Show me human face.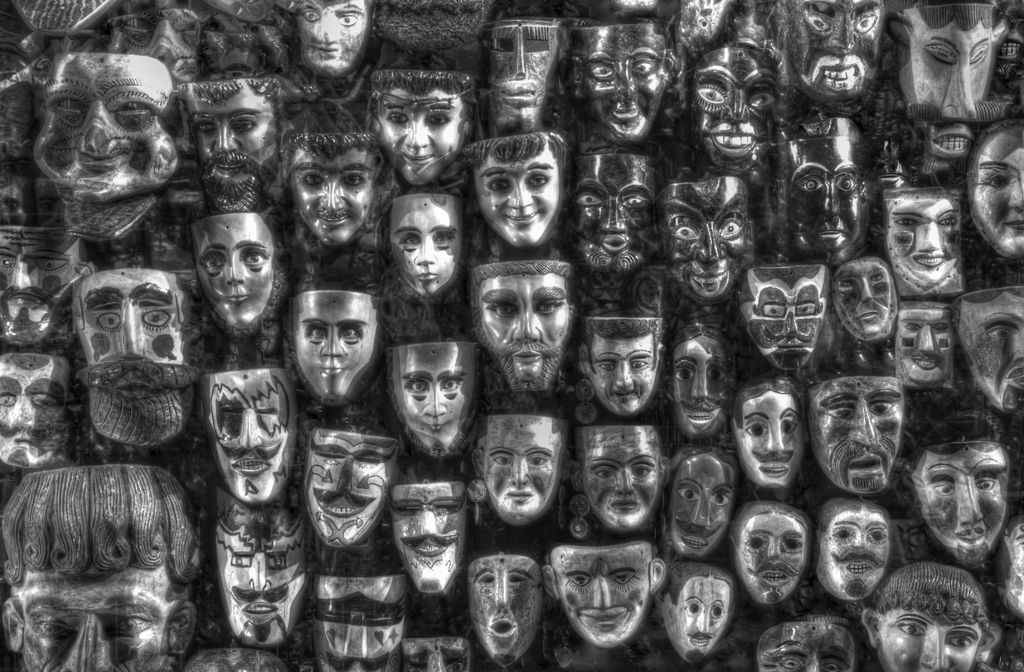
human face is here: {"left": 218, "top": 507, "right": 309, "bottom": 644}.
